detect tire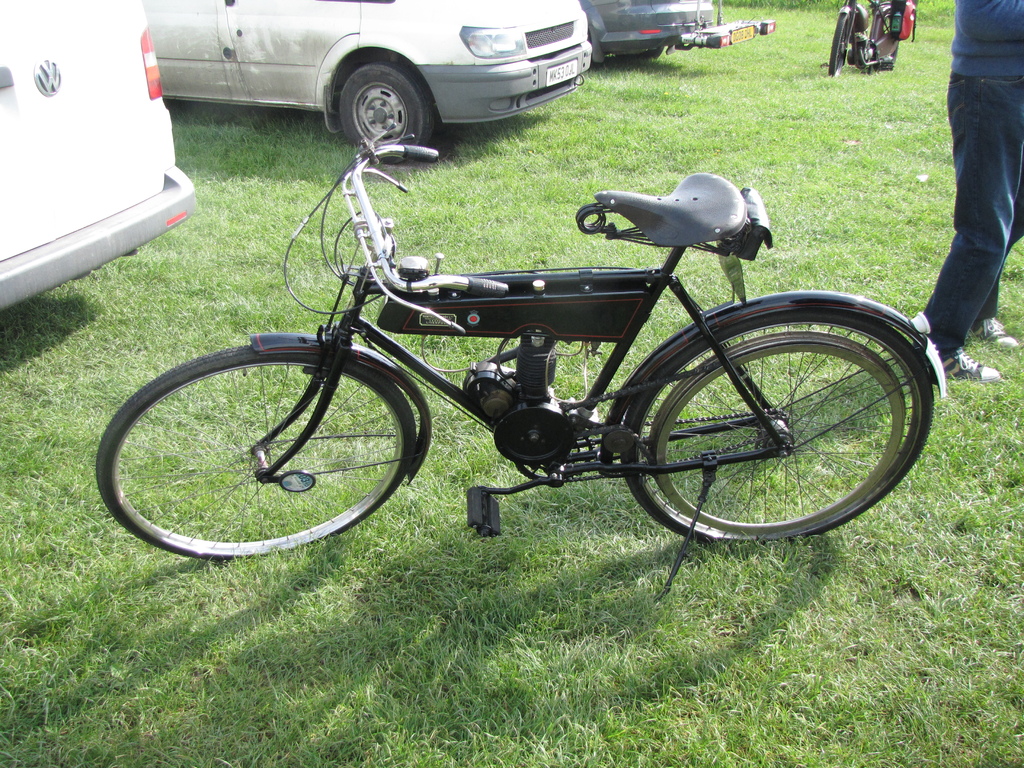
detection(340, 62, 433, 164)
